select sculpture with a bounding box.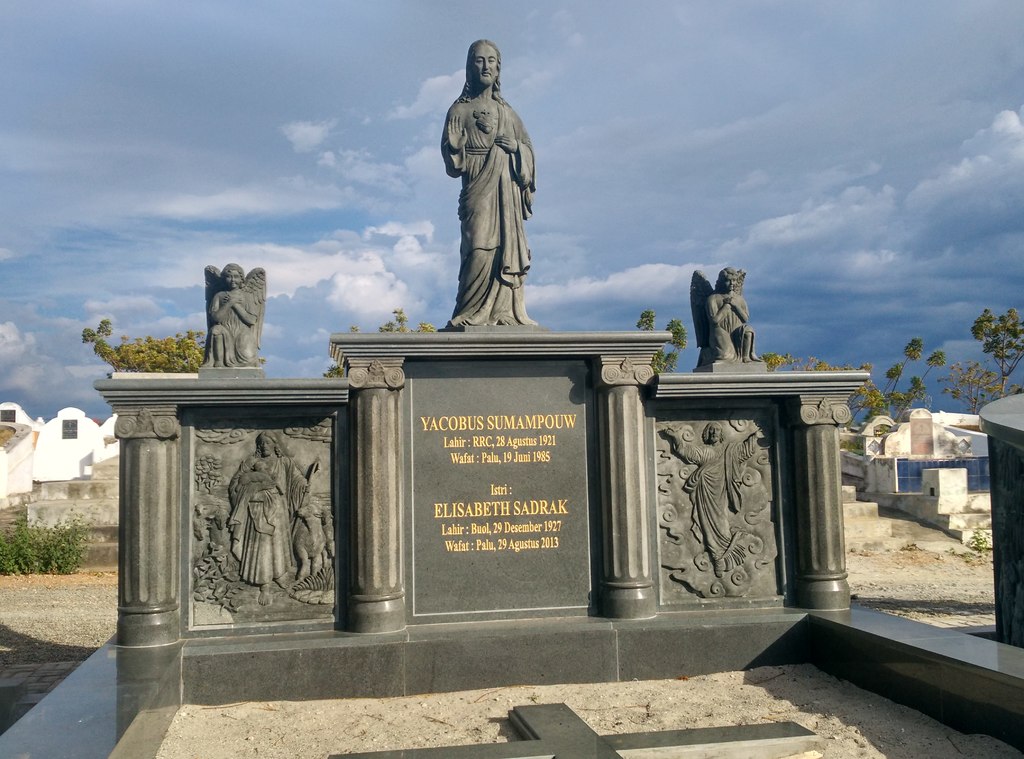
pyautogui.locateOnScreen(199, 262, 270, 367).
